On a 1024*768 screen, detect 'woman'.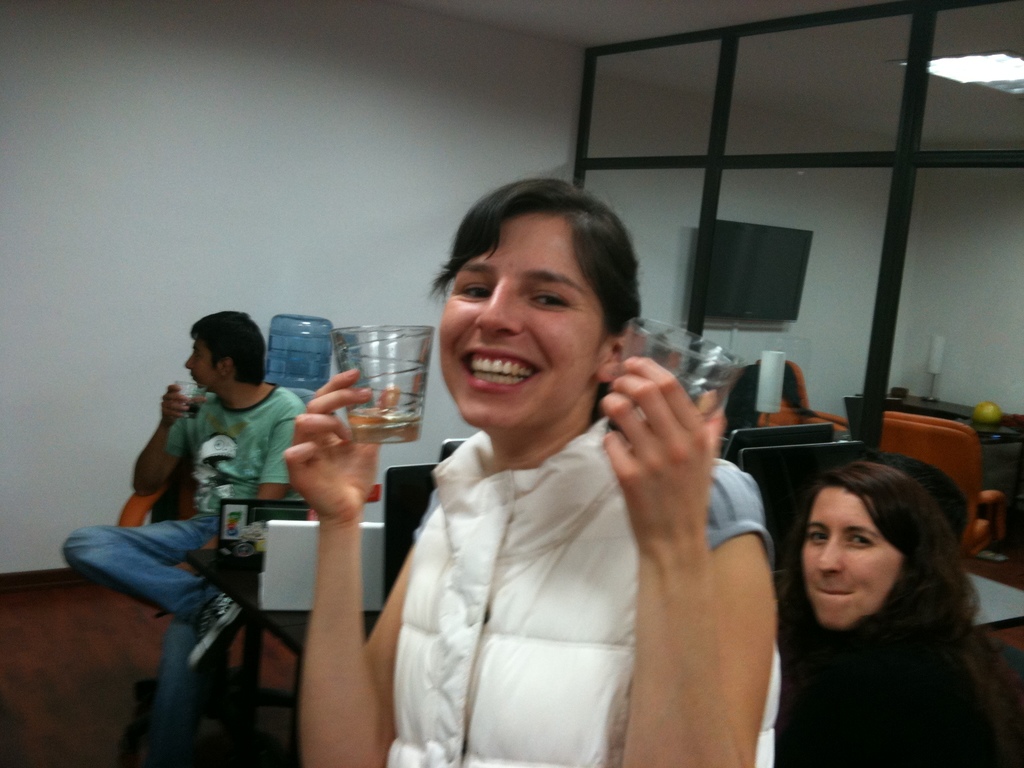
crop(280, 179, 784, 767).
